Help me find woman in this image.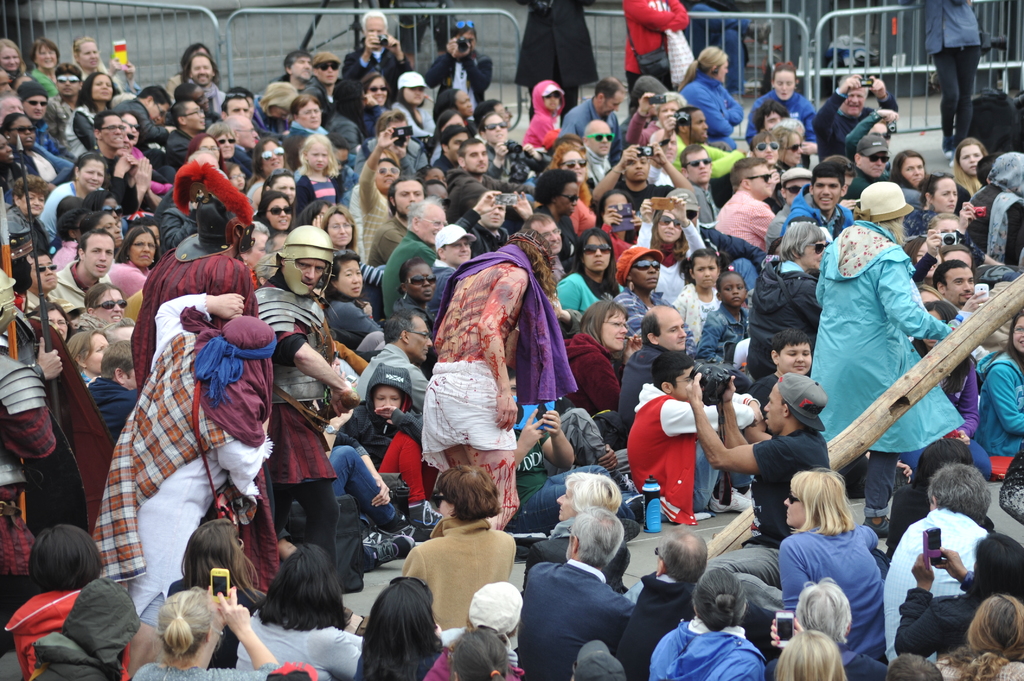
Found it: l=250, t=191, r=291, b=236.
